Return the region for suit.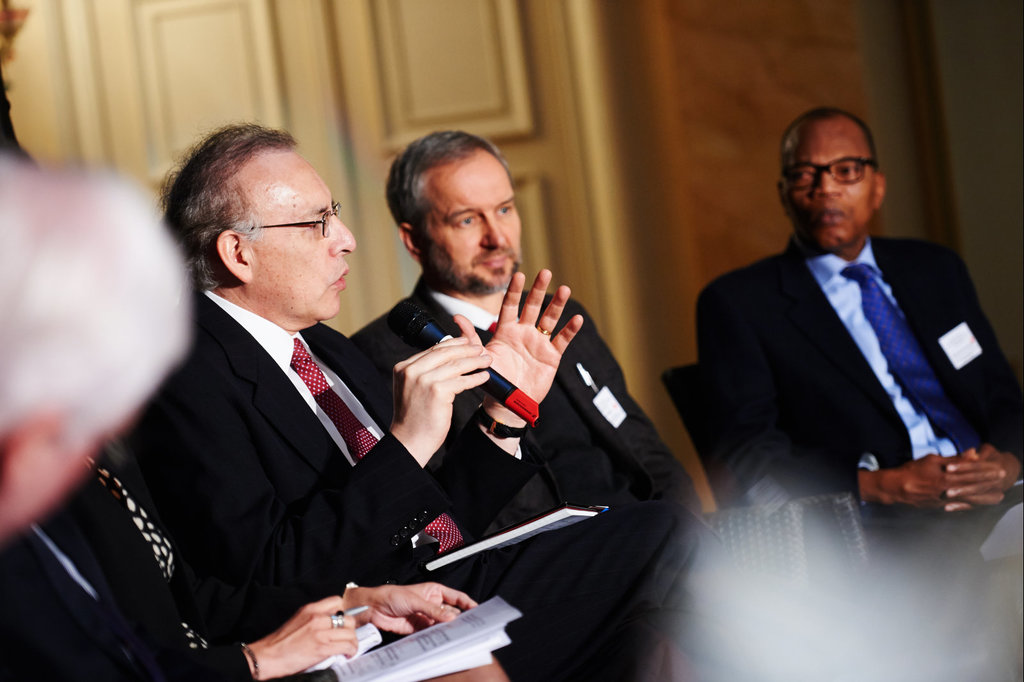
region(0, 446, 299, 681).
